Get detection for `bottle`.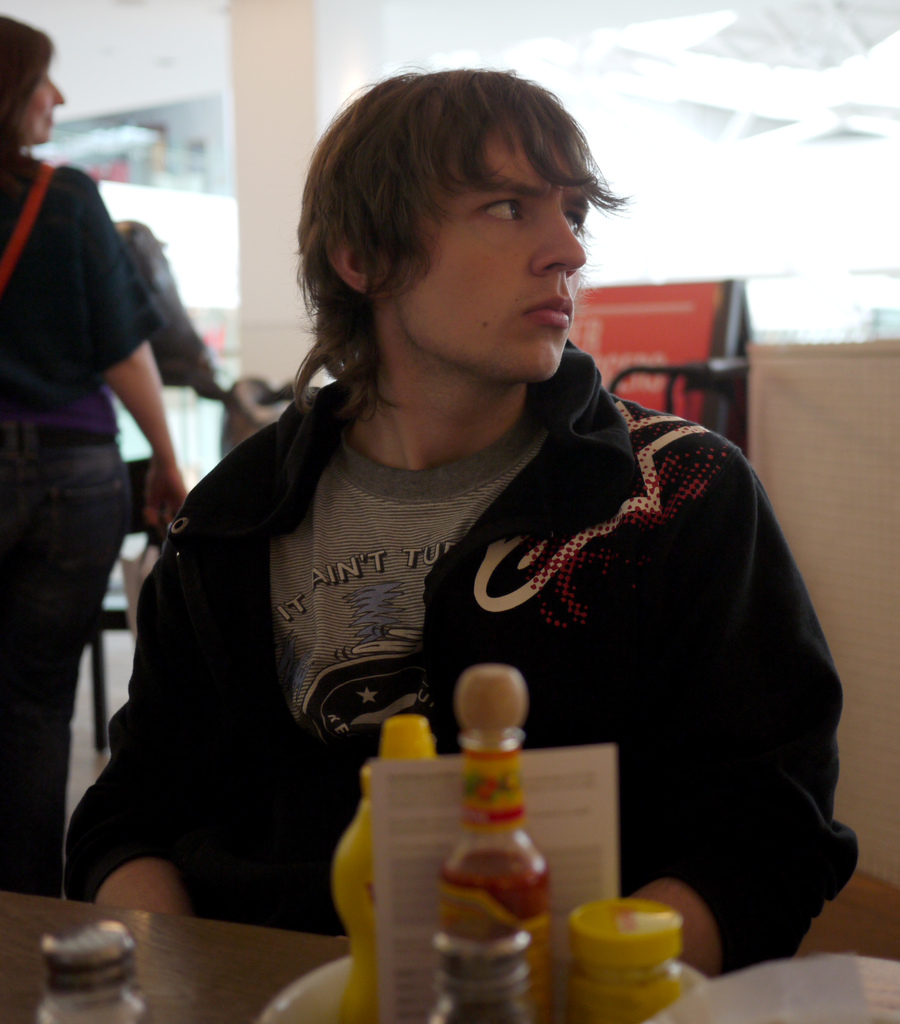
Detection: region(554, 890, 696, 1023).
